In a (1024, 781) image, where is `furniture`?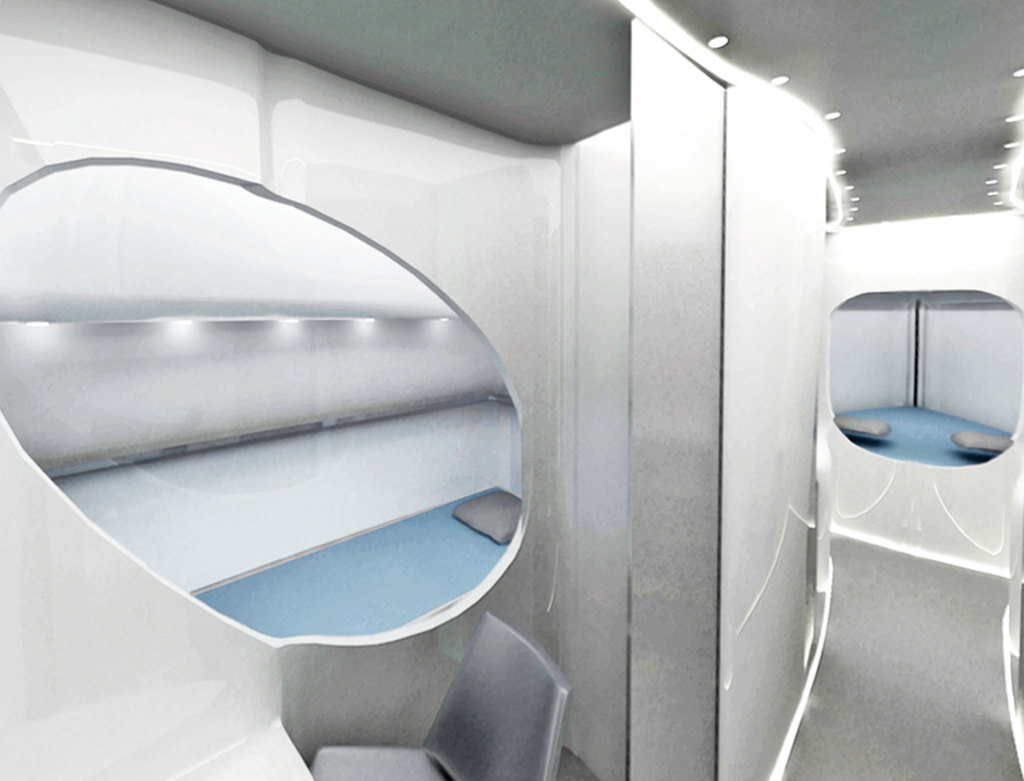
<bbox>312, 613, 570, 780</bbox>.
